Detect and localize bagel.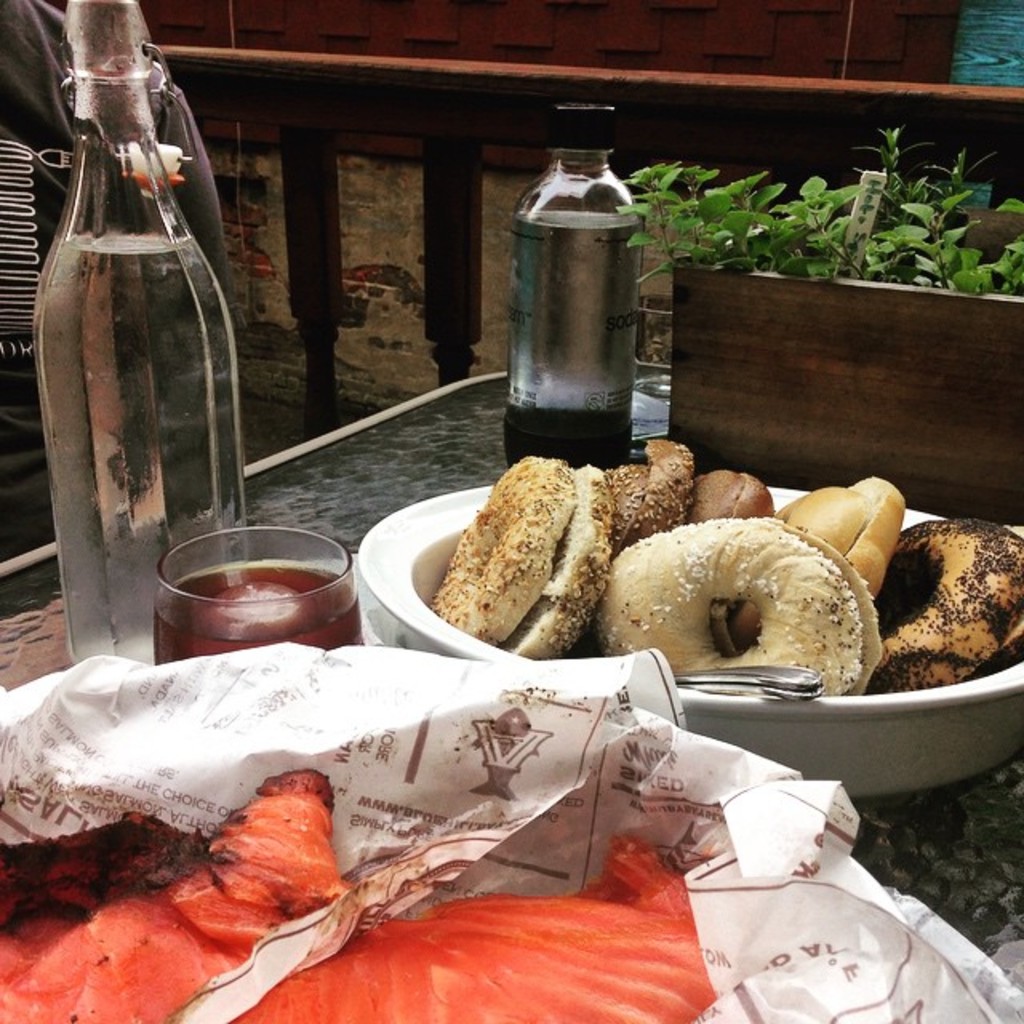
Localized at 597:520:890:701.
